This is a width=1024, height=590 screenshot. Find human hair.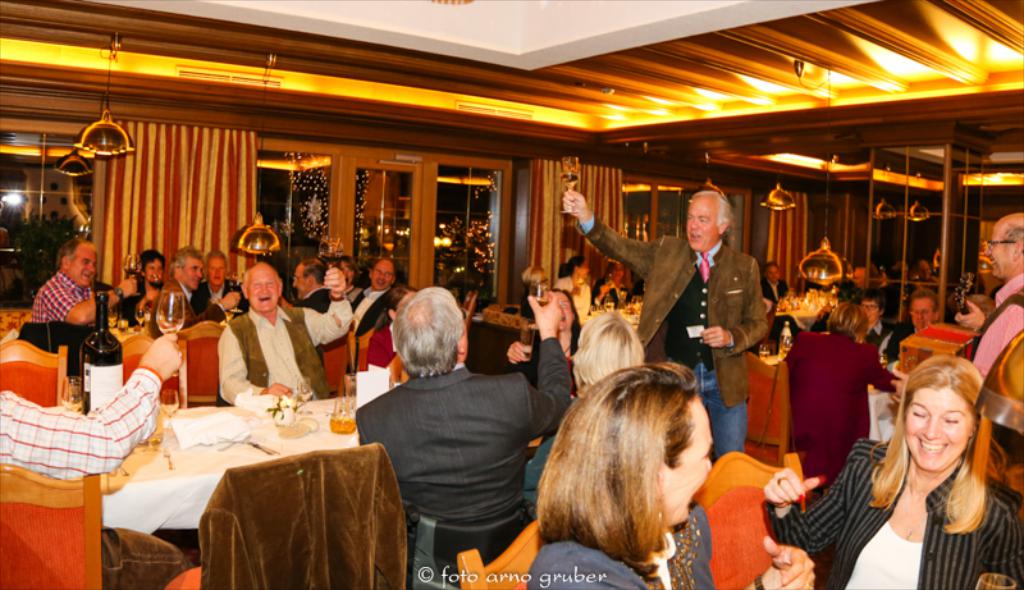
Bounding box: bbox(1001, 221, 1023, 259).
